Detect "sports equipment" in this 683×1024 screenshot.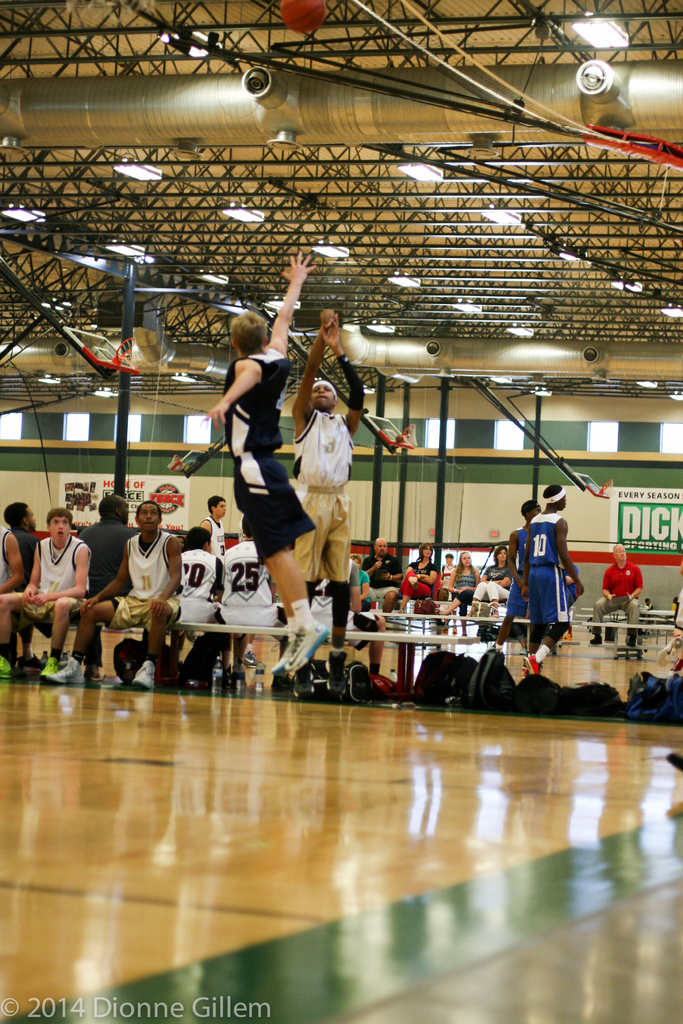
Detection: select_region(327, 648, 349, 694).
